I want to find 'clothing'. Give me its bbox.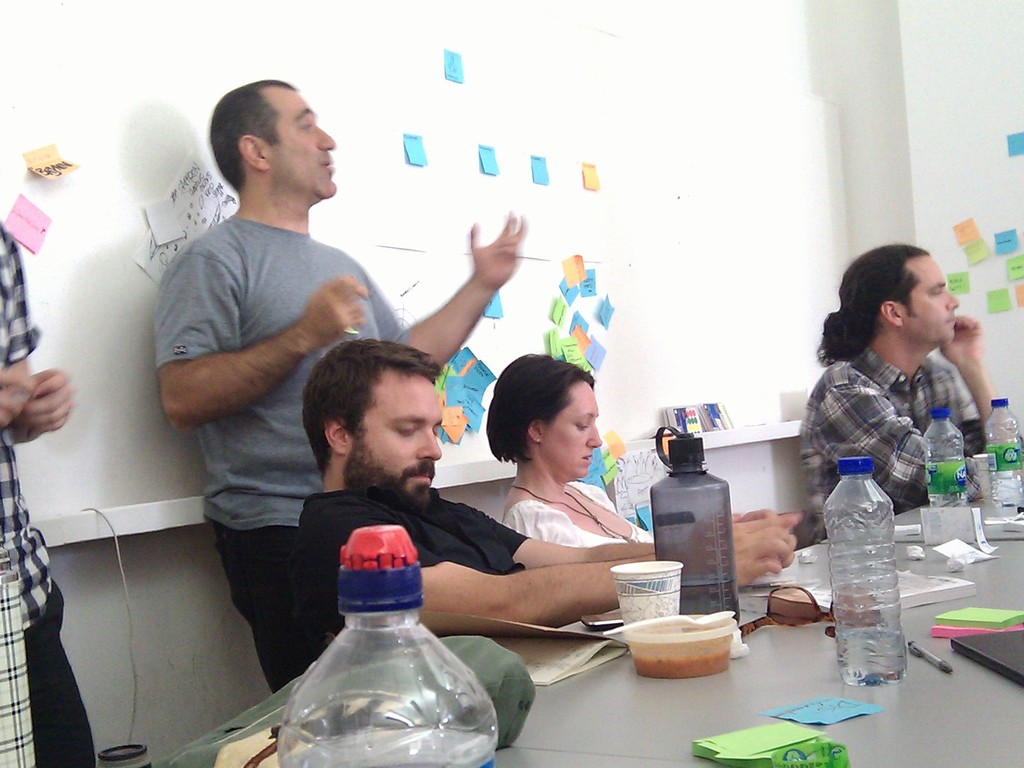
492/477/663/547.
